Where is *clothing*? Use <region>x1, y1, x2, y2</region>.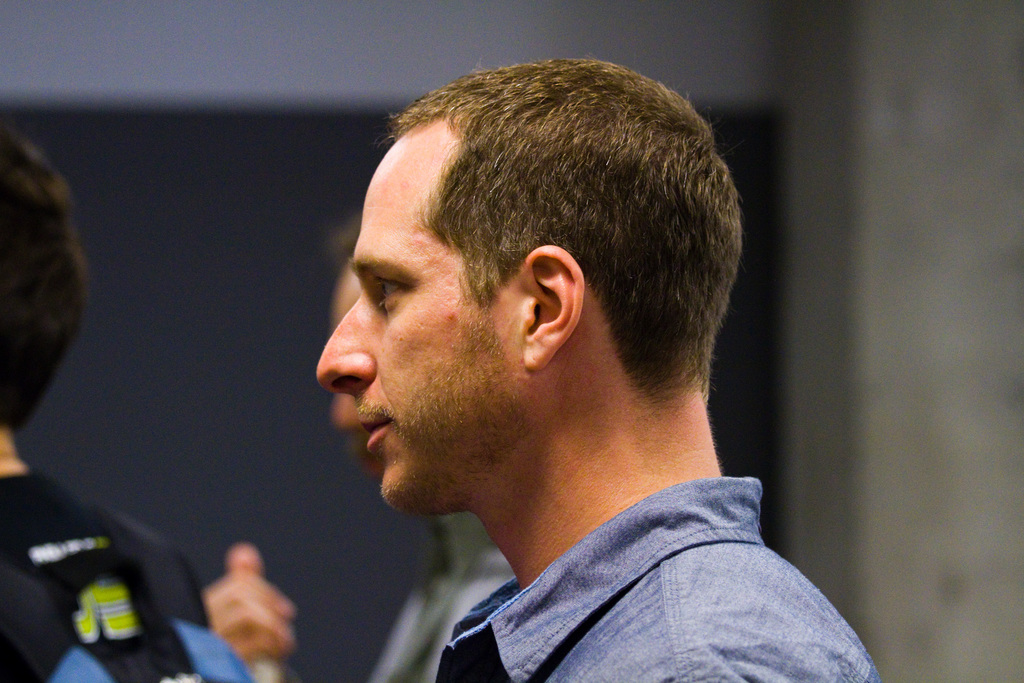
<region>206, 573, 292, 682</region>.
